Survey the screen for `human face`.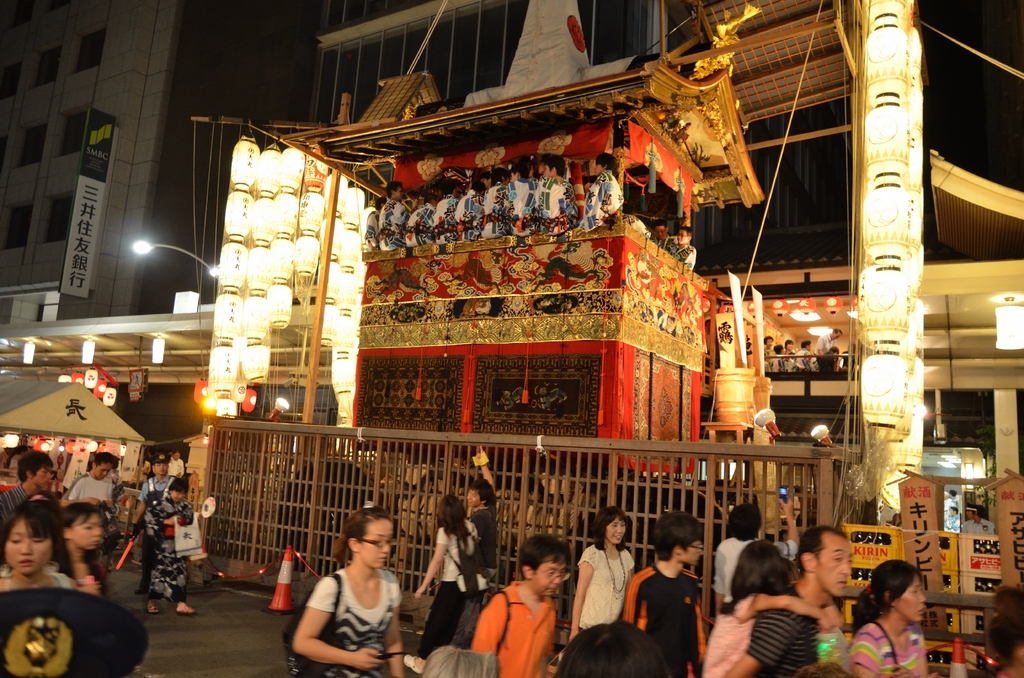
Survey found: {"left": 76, "top": 512, "right": 104, "bottom": 553}.
